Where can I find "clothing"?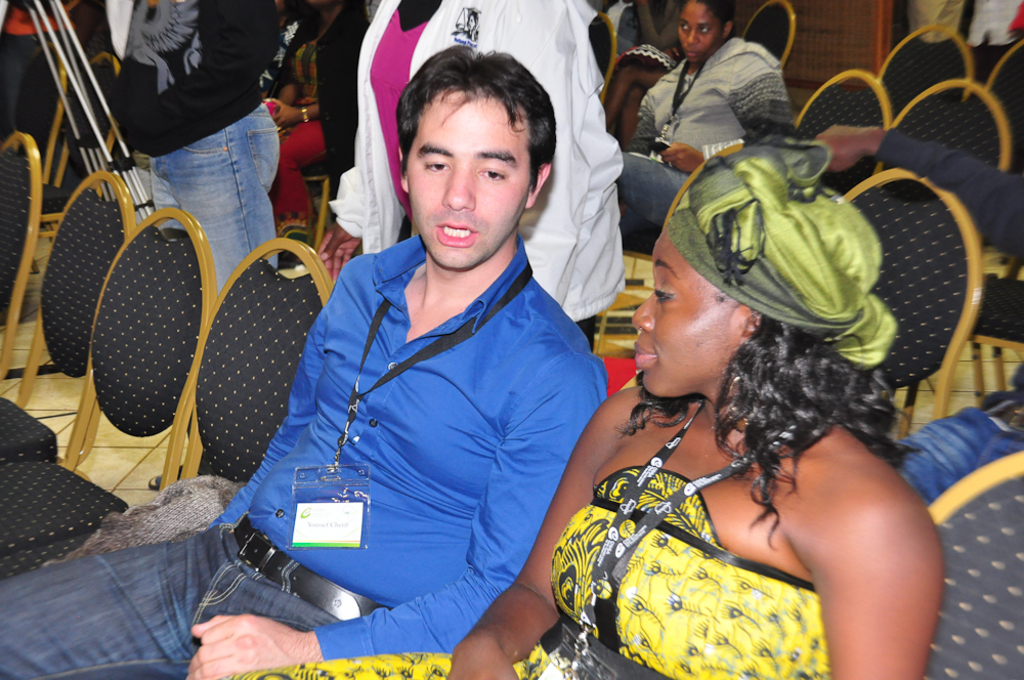
You can find it at BBox(615, 33, 802, 229).
